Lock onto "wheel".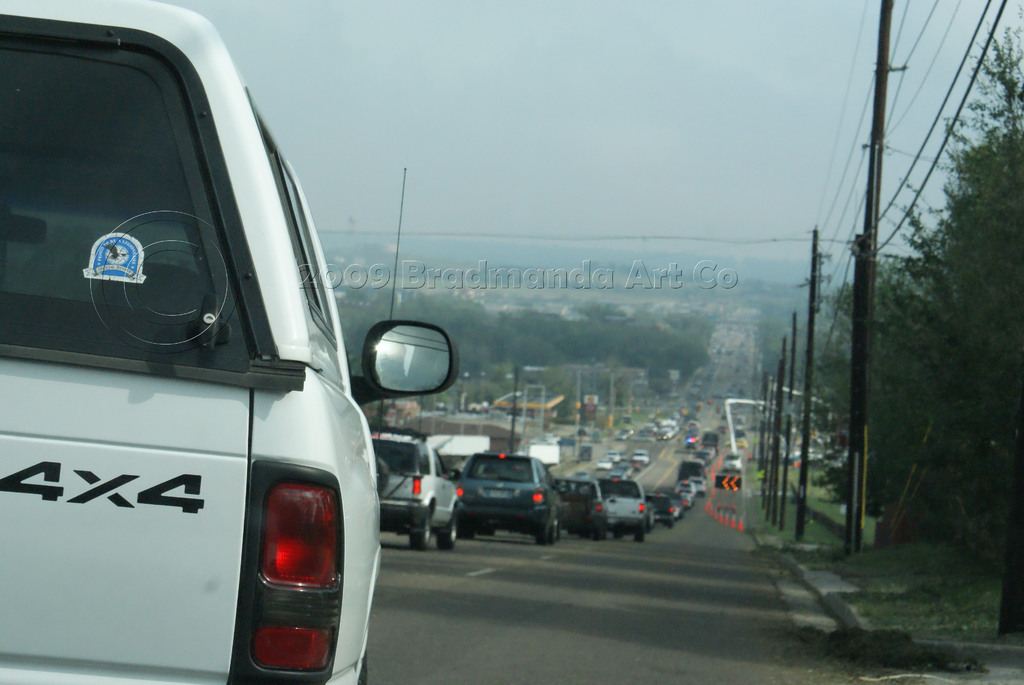
Locked: {"x1": 593, "y1": 527, "x2": 605, "y2": 542}.
